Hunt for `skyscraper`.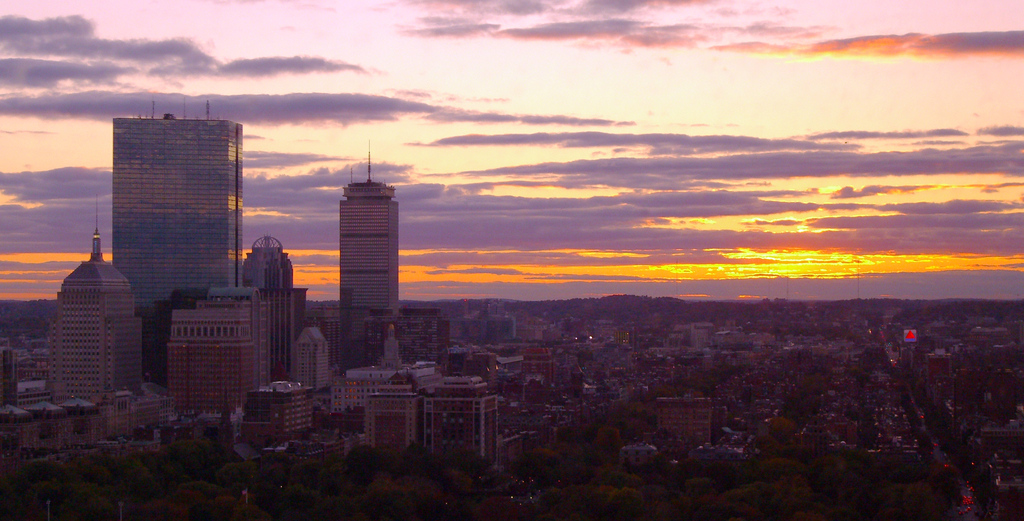
Hunted down at locate(166, 310, 254, 408).
